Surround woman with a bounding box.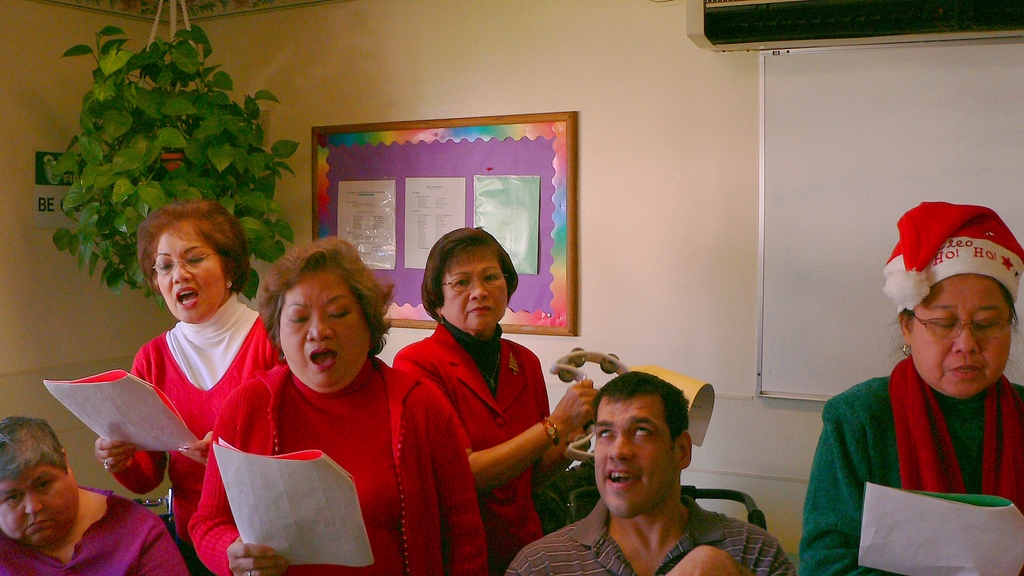
rect(90, 200, 286, 575).
